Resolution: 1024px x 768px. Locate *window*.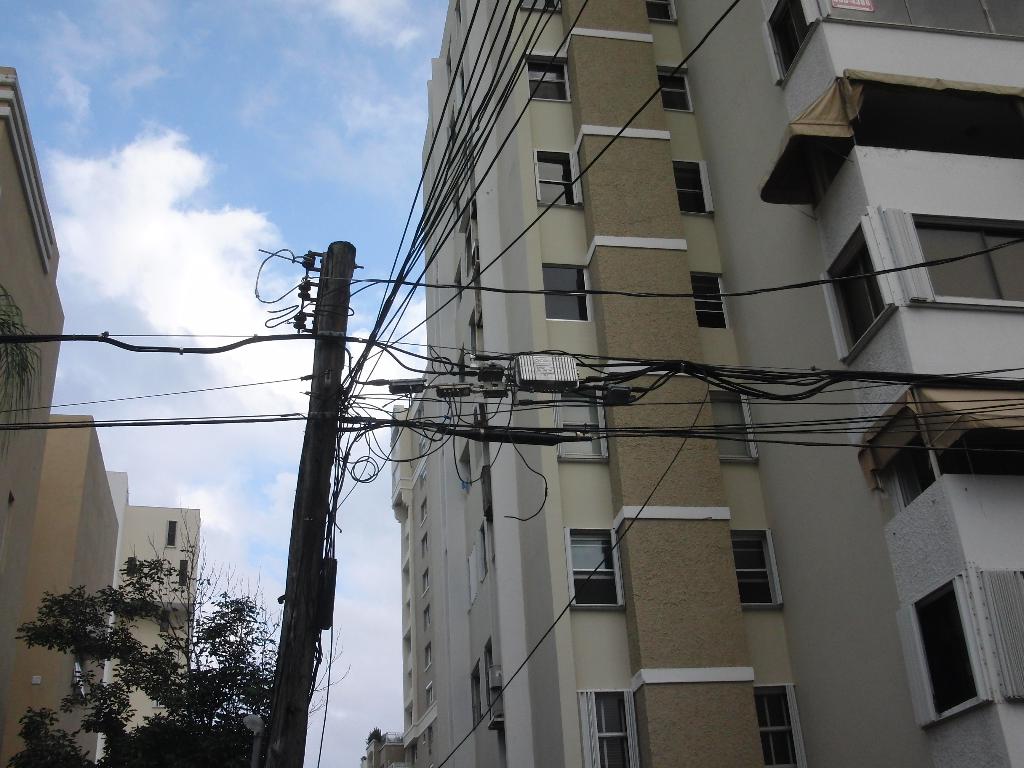
710/385/756/466.
